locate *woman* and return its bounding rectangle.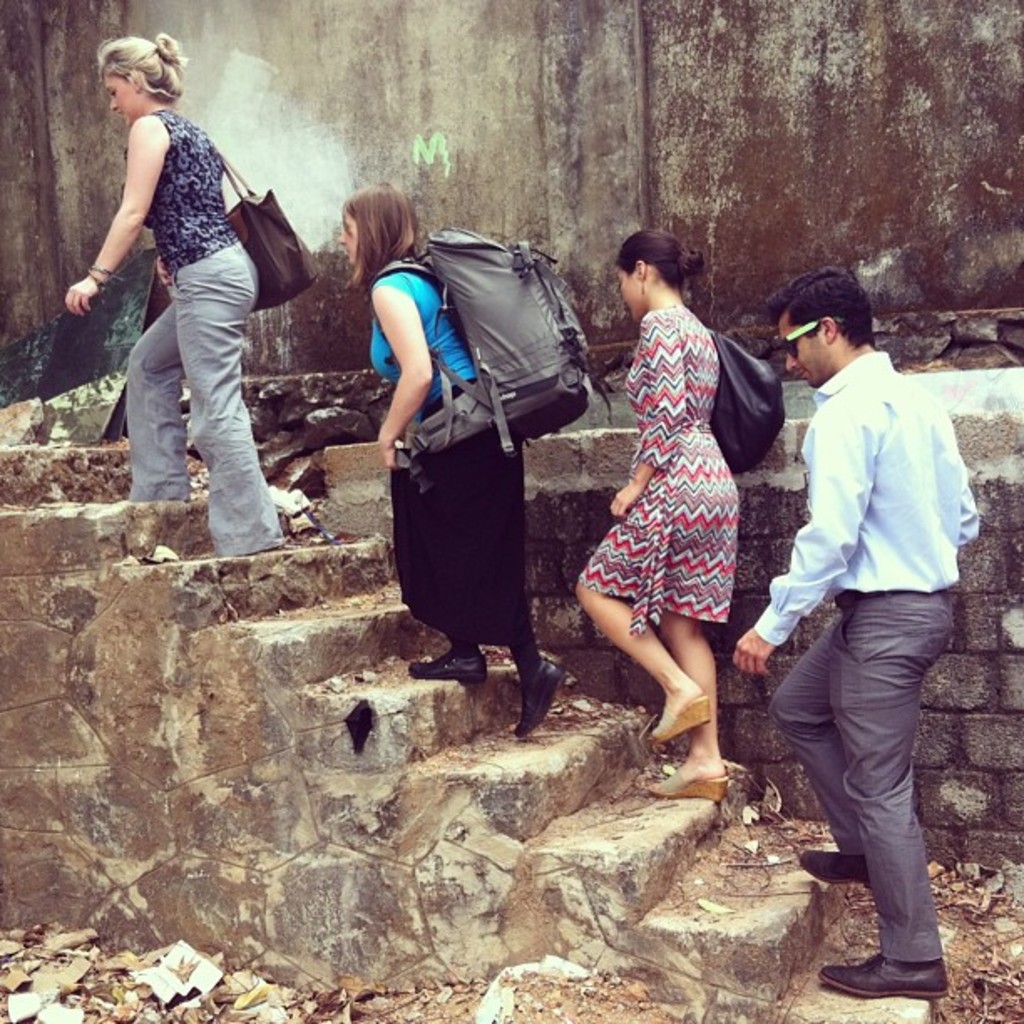
577 206 786 801.
